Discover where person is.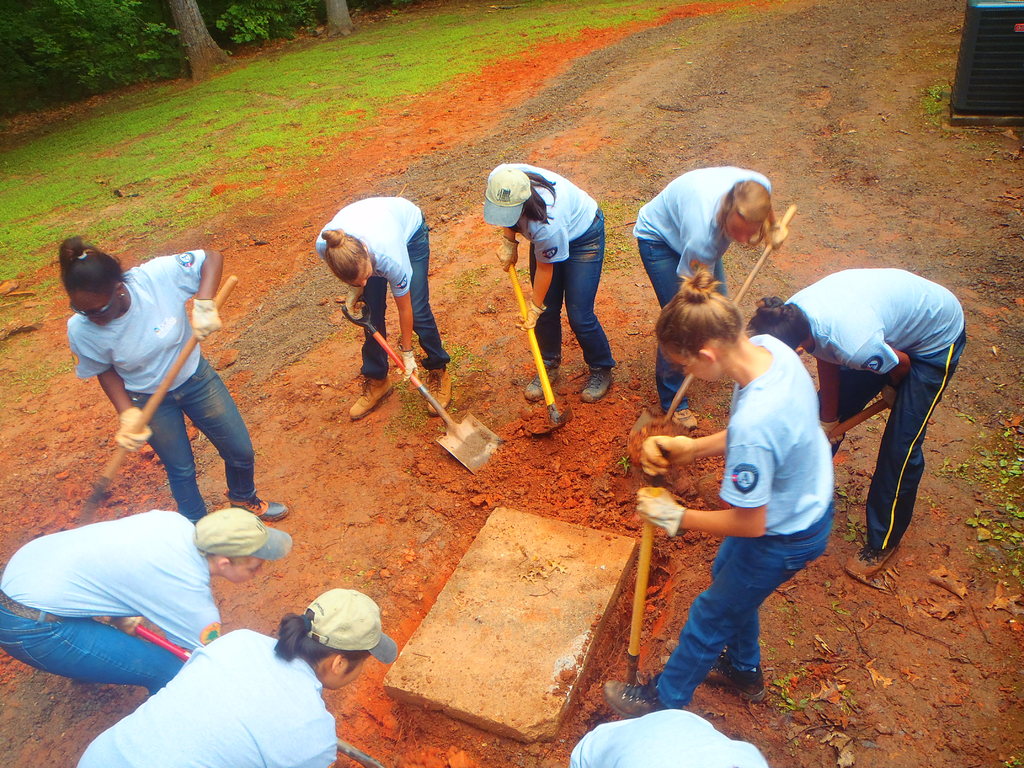
Discovered at <region>0, 509, 289, 689</region>.
